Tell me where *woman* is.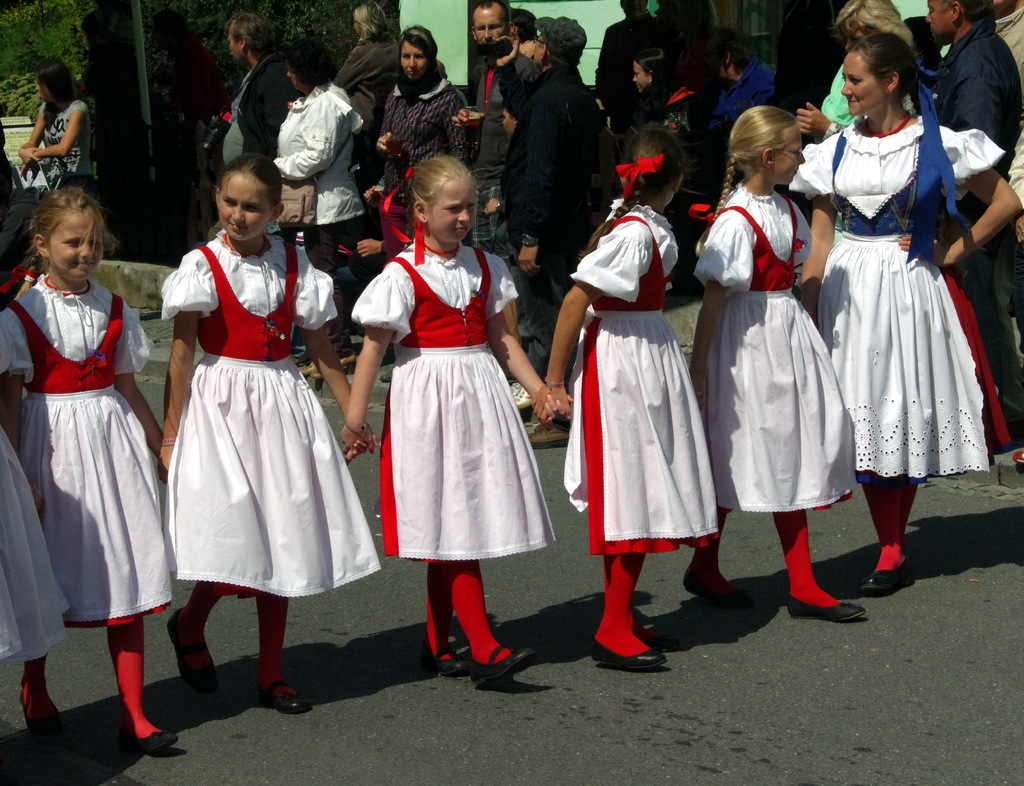
*woman* is at [376, 22, 472, 239].
